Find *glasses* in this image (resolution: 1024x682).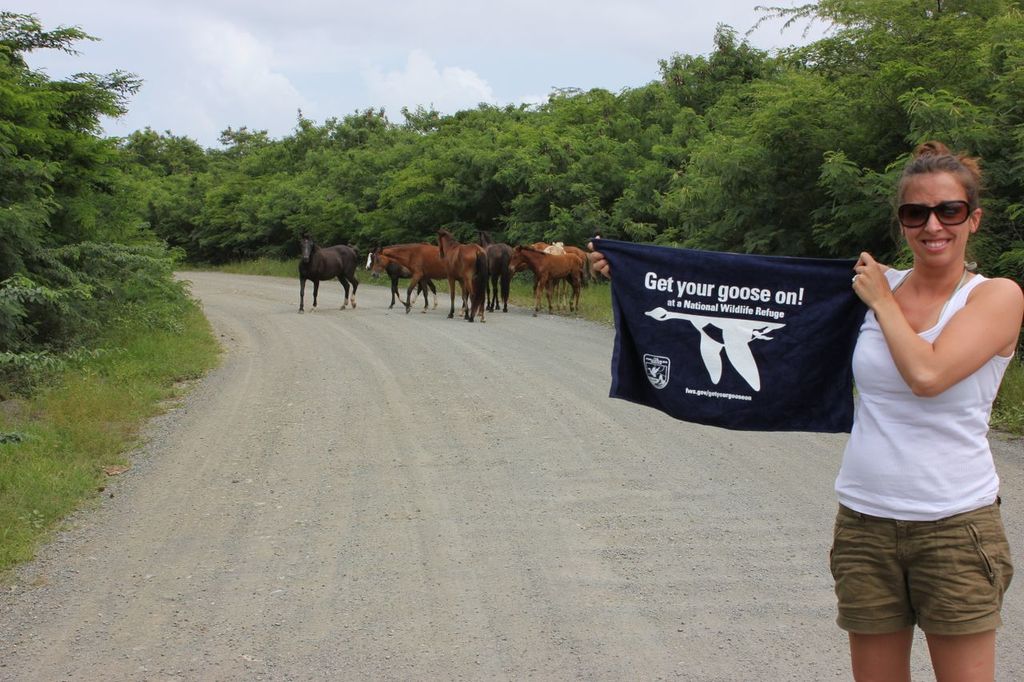
Rect(901, 204, 984, 230).
